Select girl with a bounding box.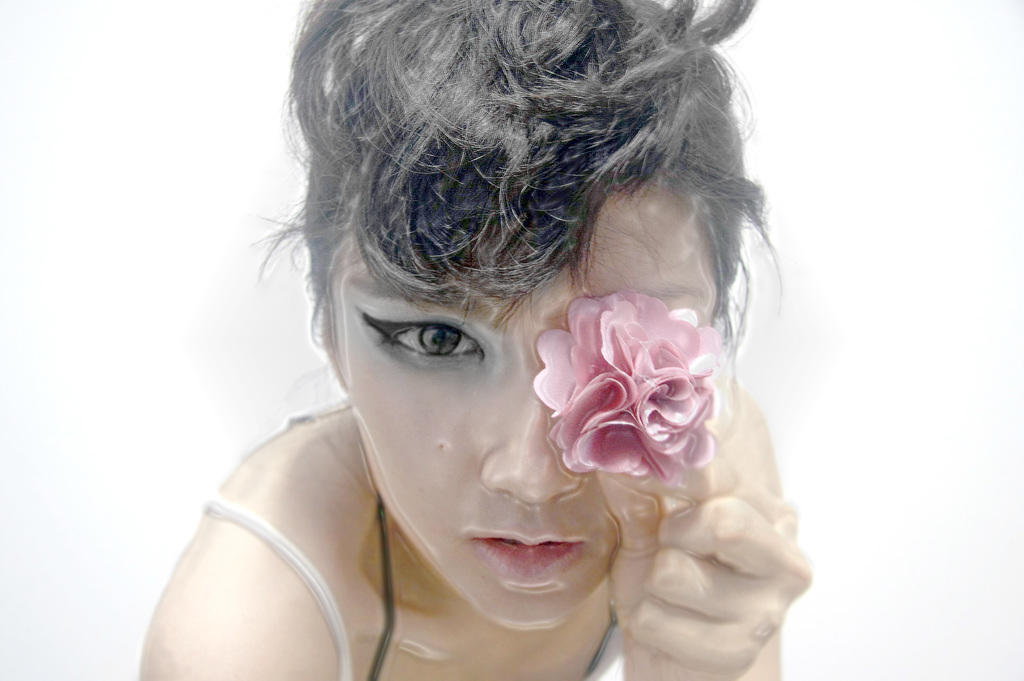
{"x1": 137, "y1": 0, "x2": 811, "y2": 680}.
